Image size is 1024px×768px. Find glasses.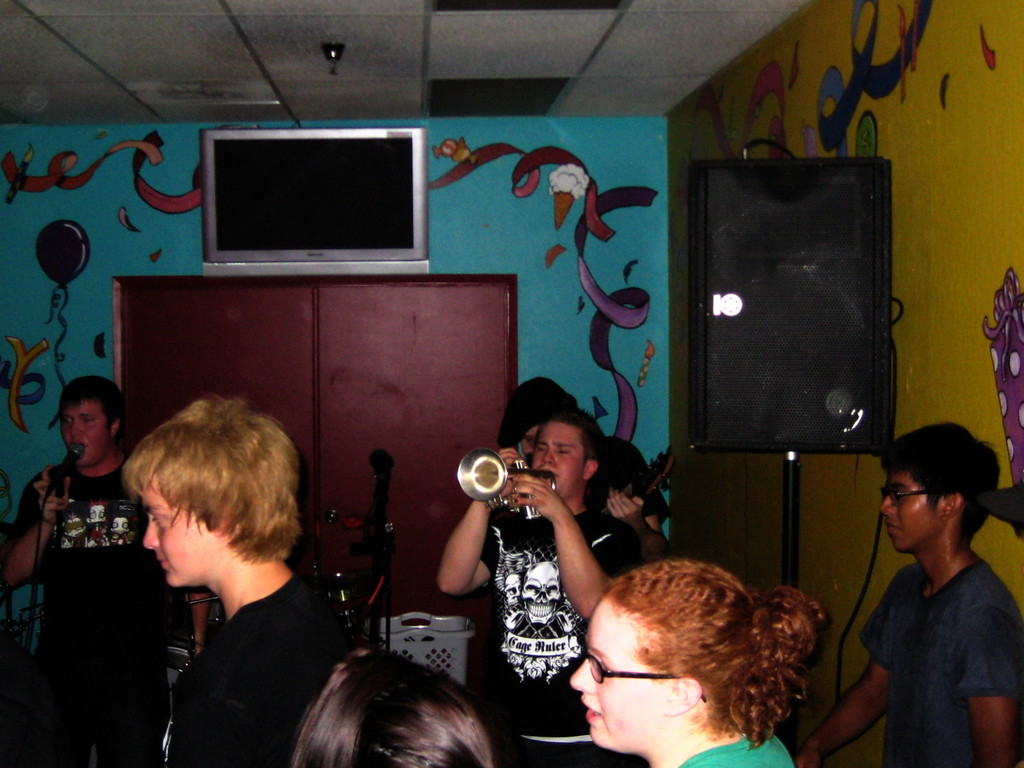
879 486 941 509.
